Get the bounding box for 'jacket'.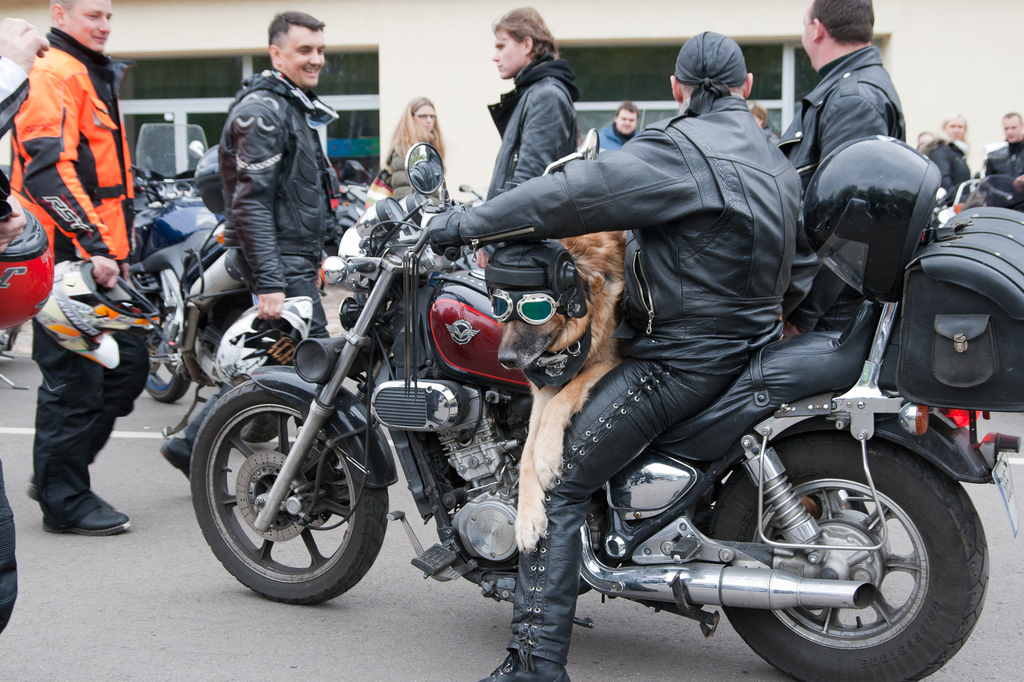
l=5, t=22, r=140, b=266.
